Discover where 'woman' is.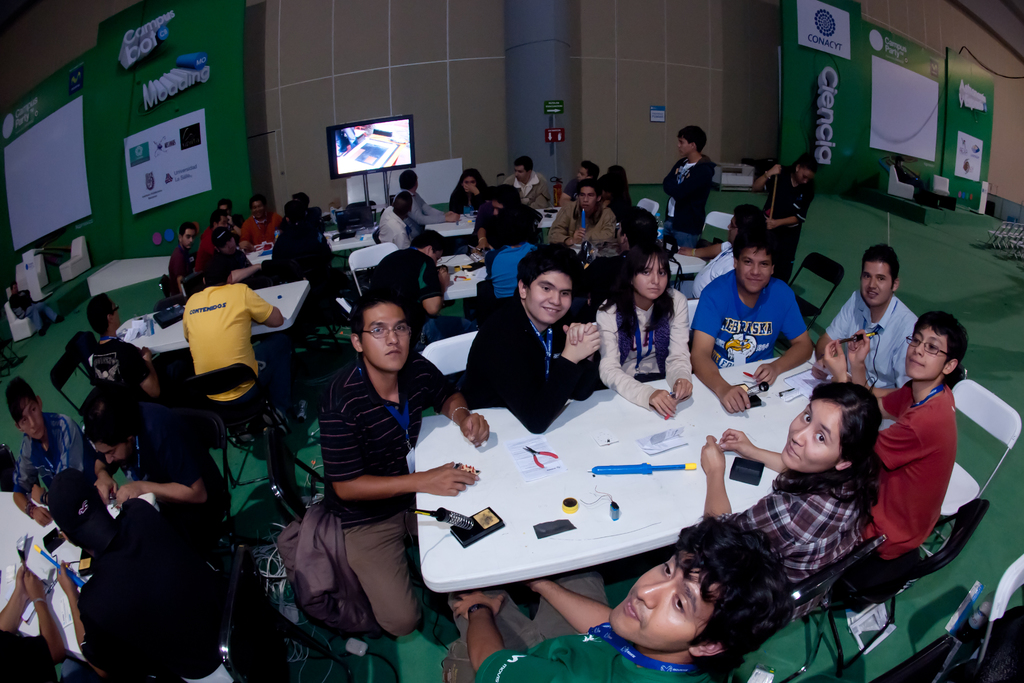
Discovered at bbox=[449, 167, 490, 220].
